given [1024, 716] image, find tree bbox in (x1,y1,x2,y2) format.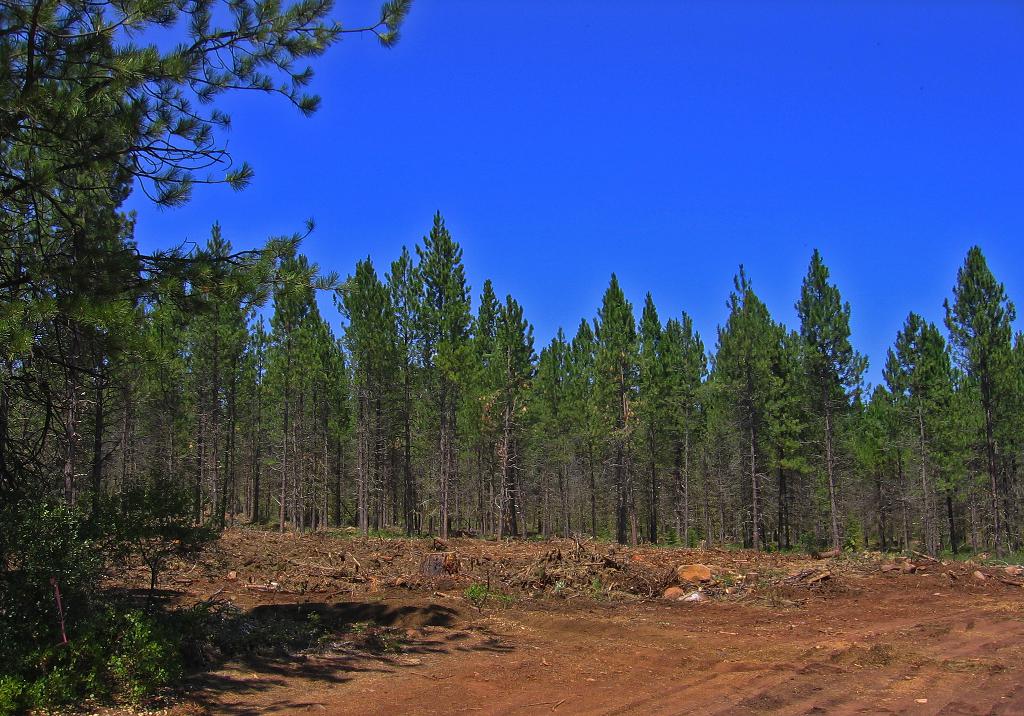
(885,312,950,560).
